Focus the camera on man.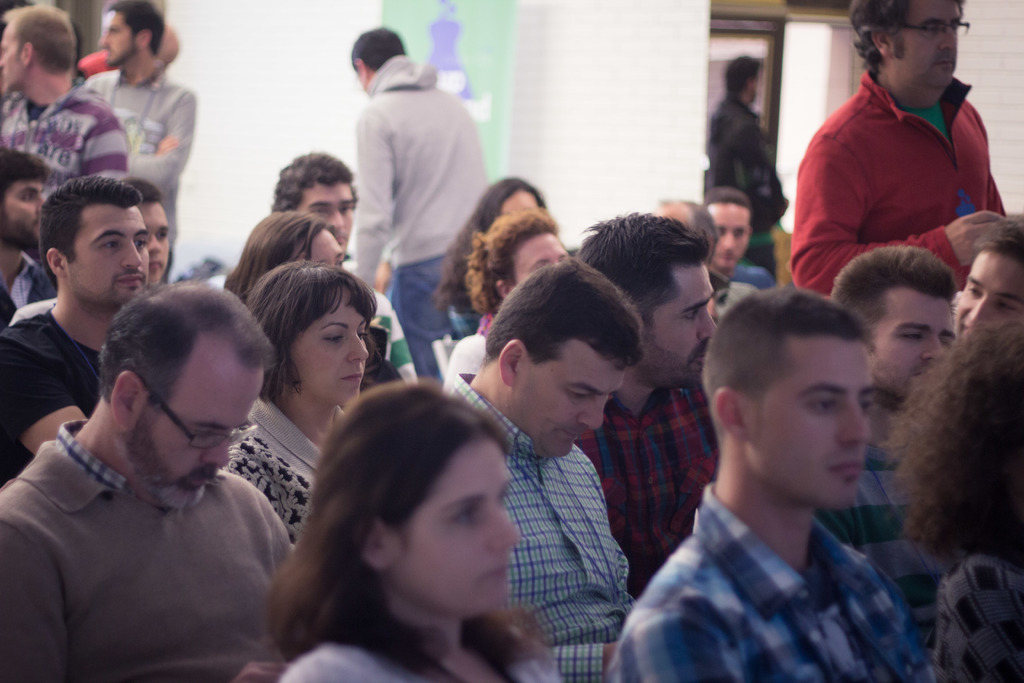
Focus region: Rect(349, 28, 506, 400).
